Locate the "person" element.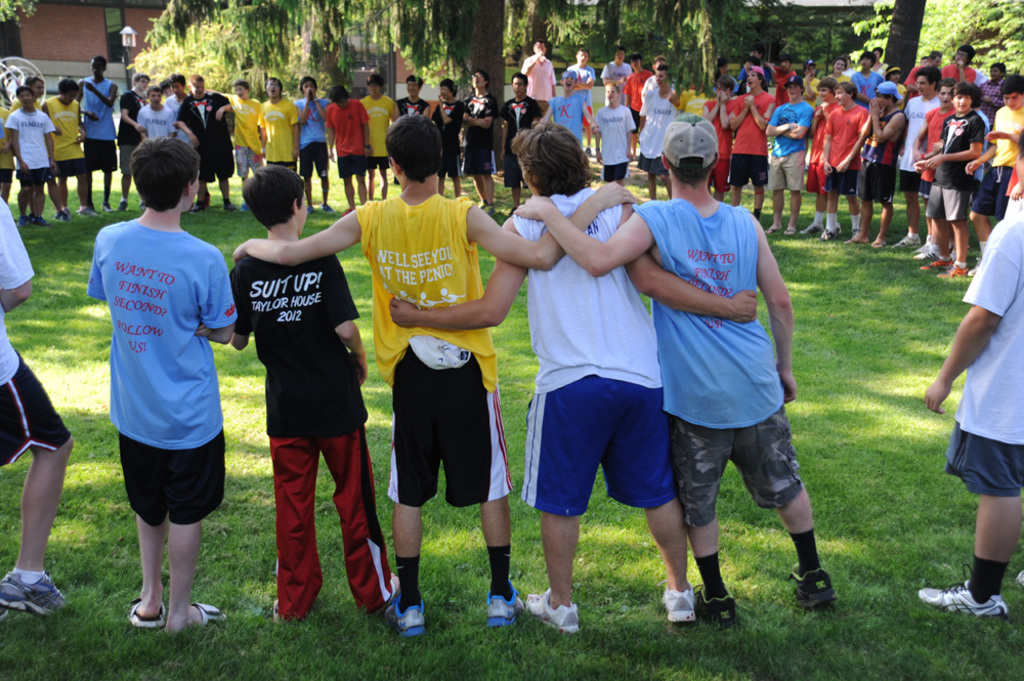
Element bbox: 455, 72, 515, 209.
